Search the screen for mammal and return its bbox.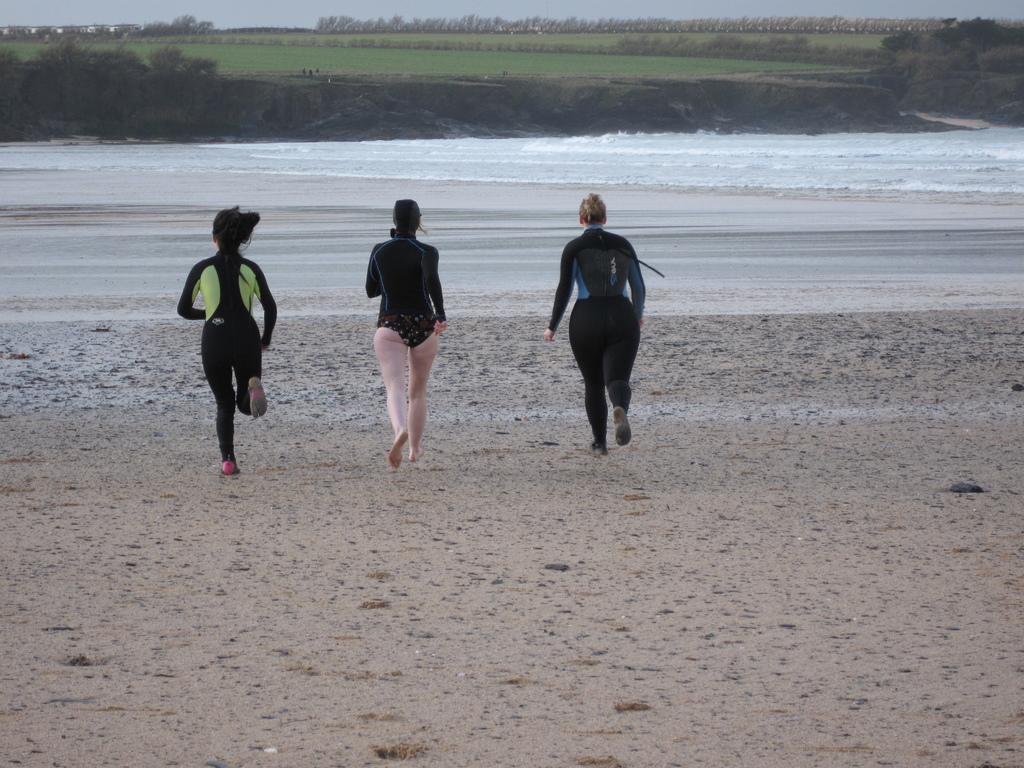
Found: bbox=(372, 195, 446, 467).
